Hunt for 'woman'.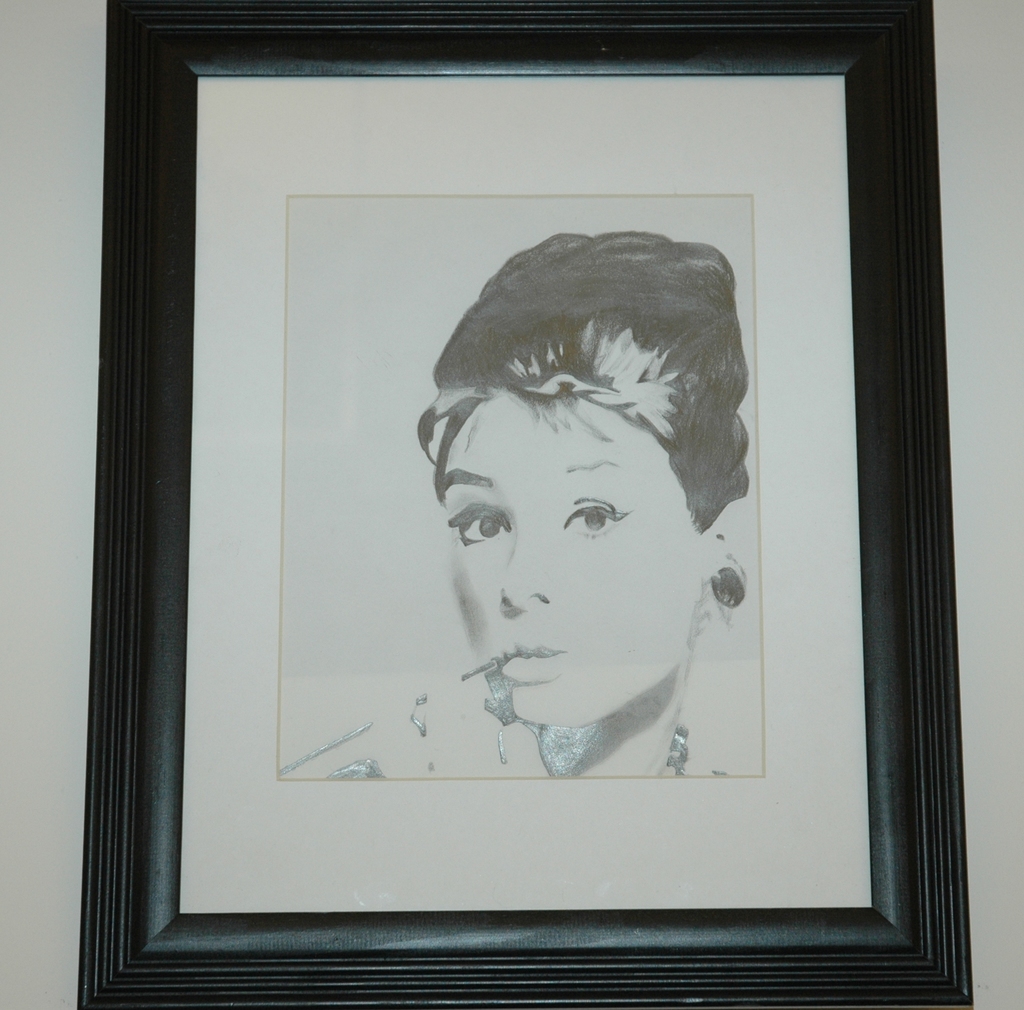
Hunted down at bbox=(271, 231, 748, 776).
